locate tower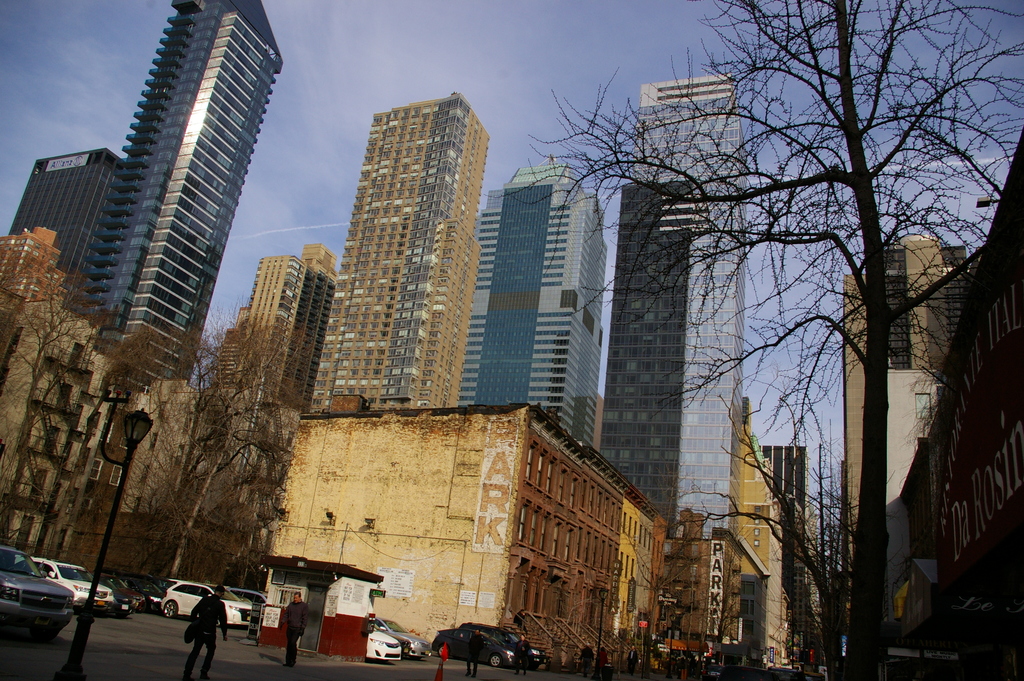
9 142 115 283
